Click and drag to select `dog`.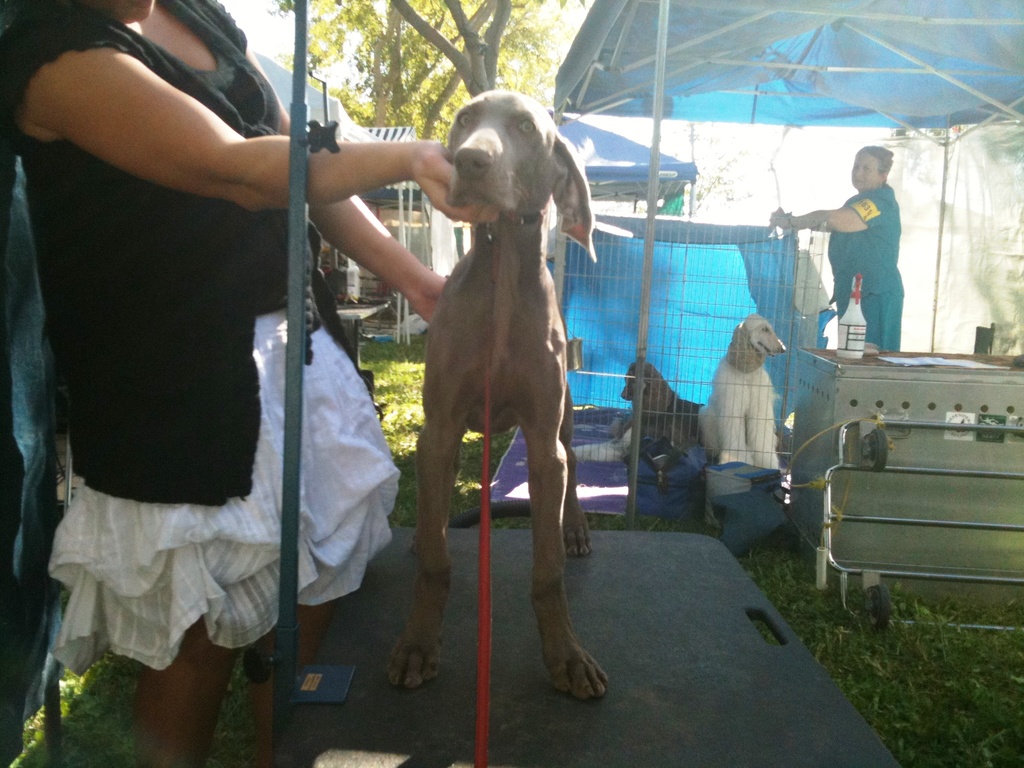
Selection: <box>617,360,704,450</box>.
